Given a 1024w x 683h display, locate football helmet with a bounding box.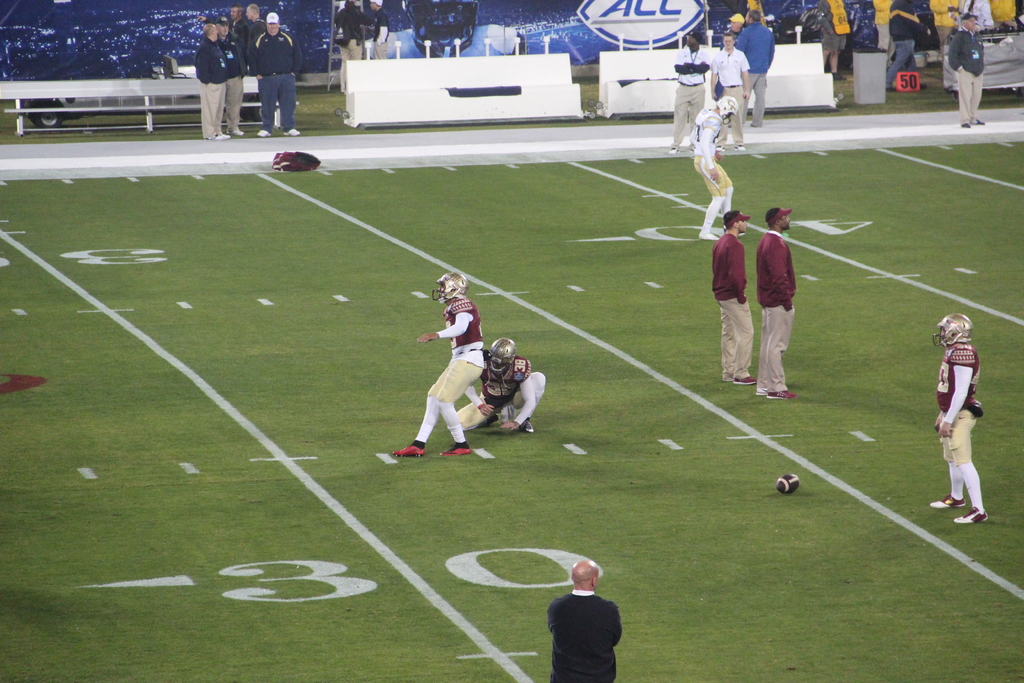
Located: <box>483,336,522,379</box>.
